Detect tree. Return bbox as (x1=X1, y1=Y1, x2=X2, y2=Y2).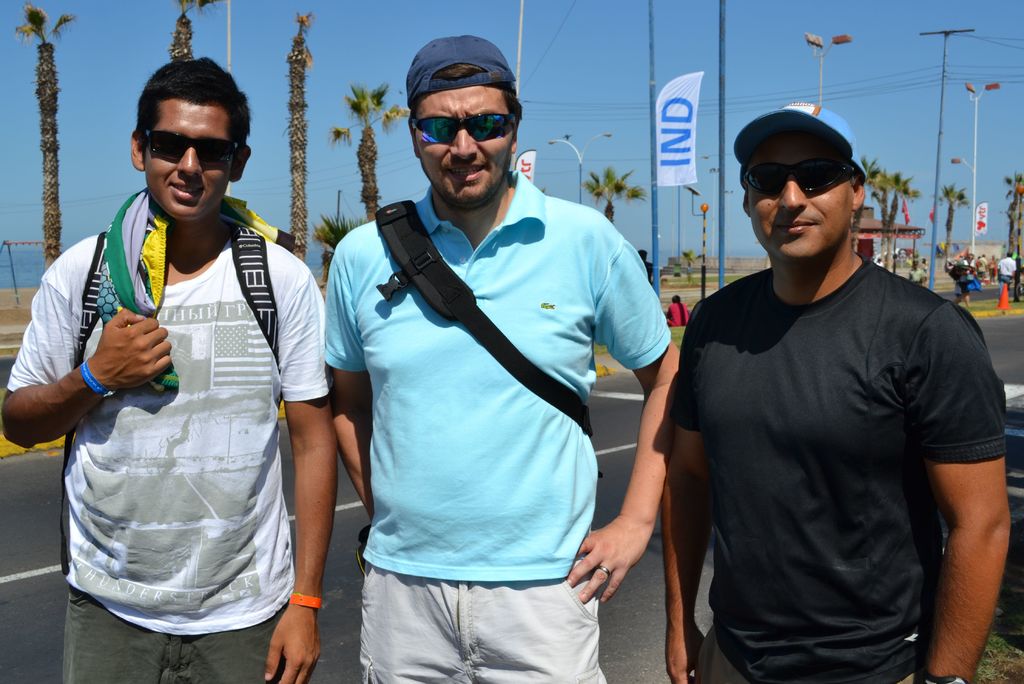
(x1=858, y1=161, x2=904, y2=257).
